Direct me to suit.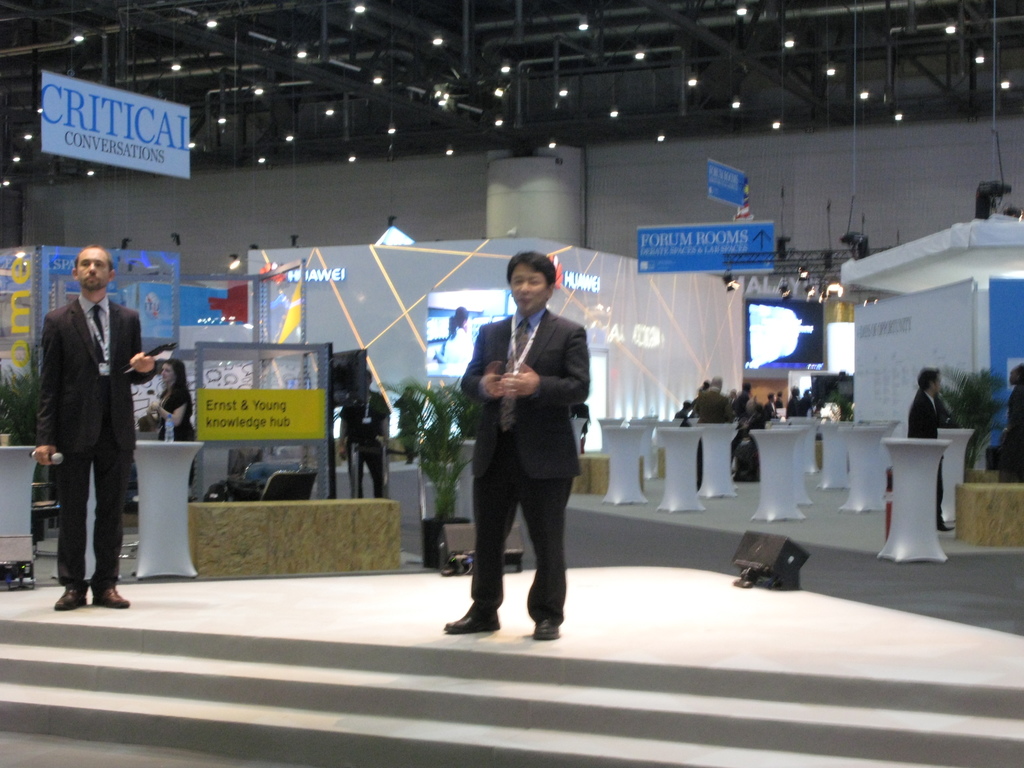
Direction: [x1=696, y1=383, x2=734, y2=423].
